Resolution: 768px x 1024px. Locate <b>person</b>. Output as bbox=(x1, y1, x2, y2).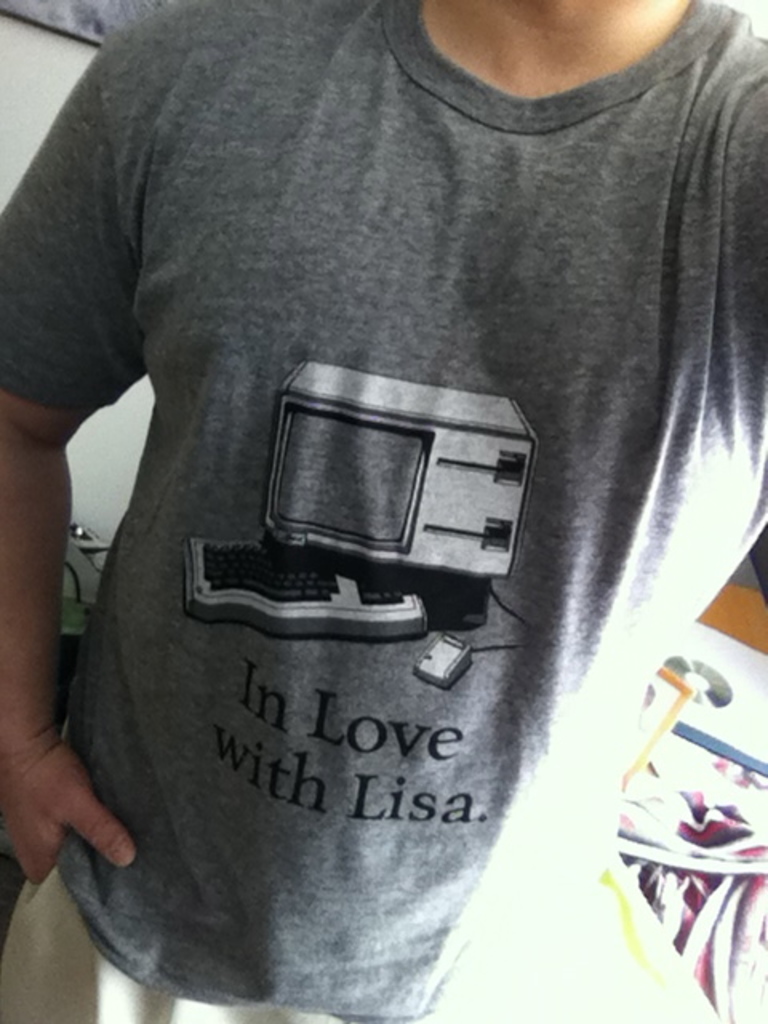
bbox=(0, 0, 766, 1022).
